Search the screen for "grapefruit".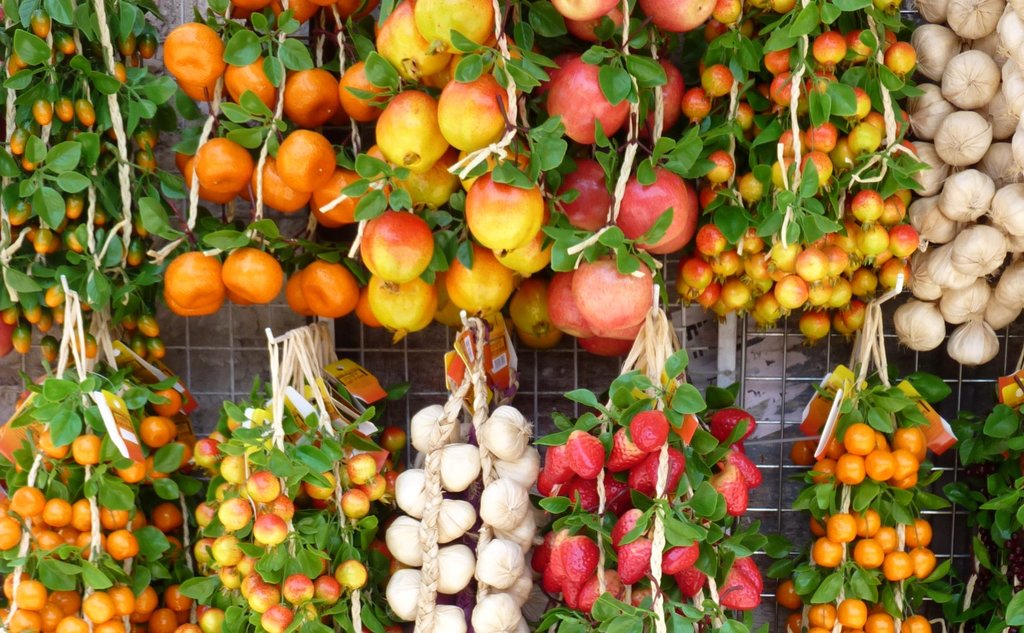
Found at left=276, top=128, right=339, bottom=195.
